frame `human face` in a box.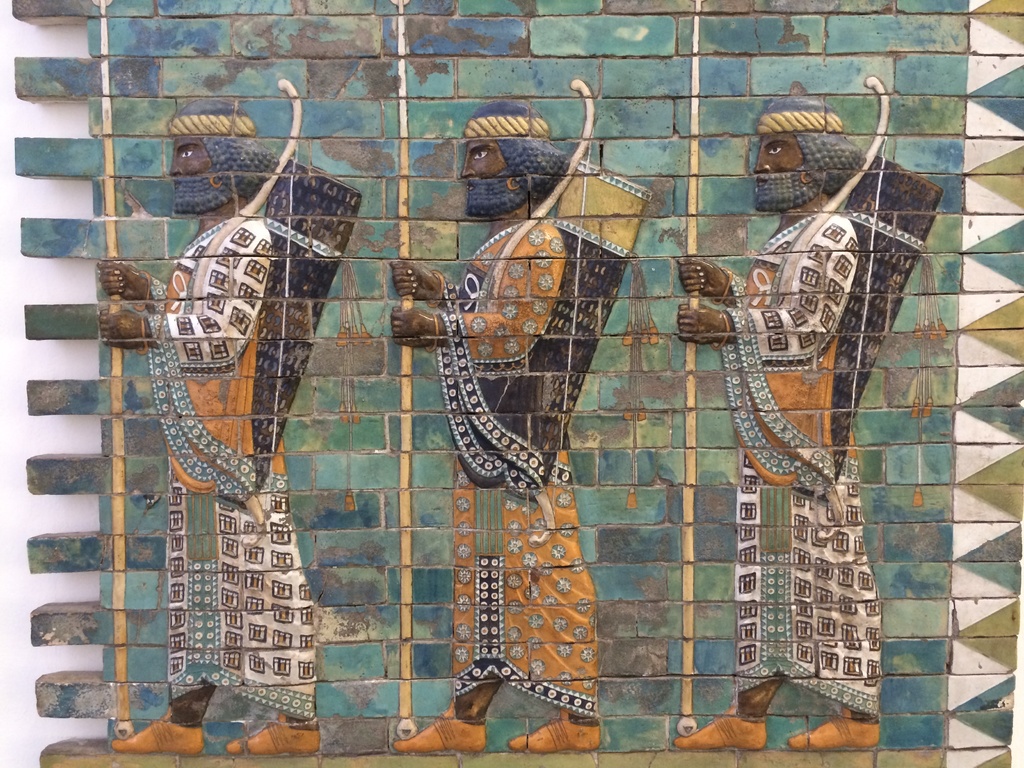
<region>751, 132, 807, 193</region>.
